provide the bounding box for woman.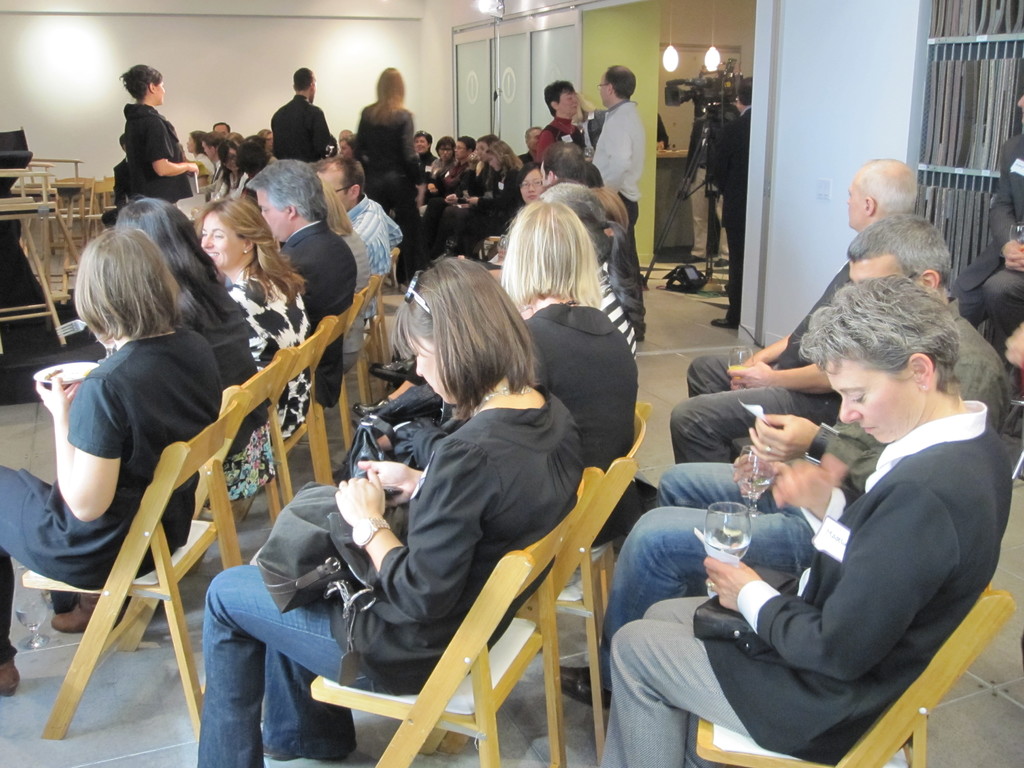
(left=195, top=254, right=584, bottom=767).
